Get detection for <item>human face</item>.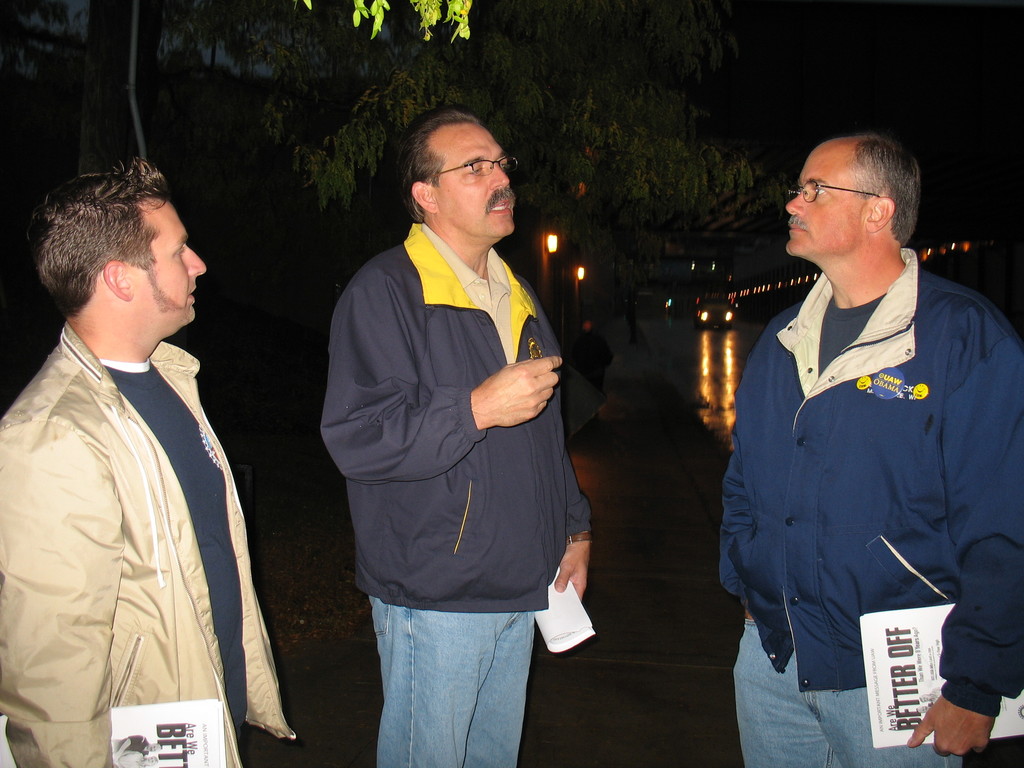
Detection: l=141, t=198, r=216, b=319.
